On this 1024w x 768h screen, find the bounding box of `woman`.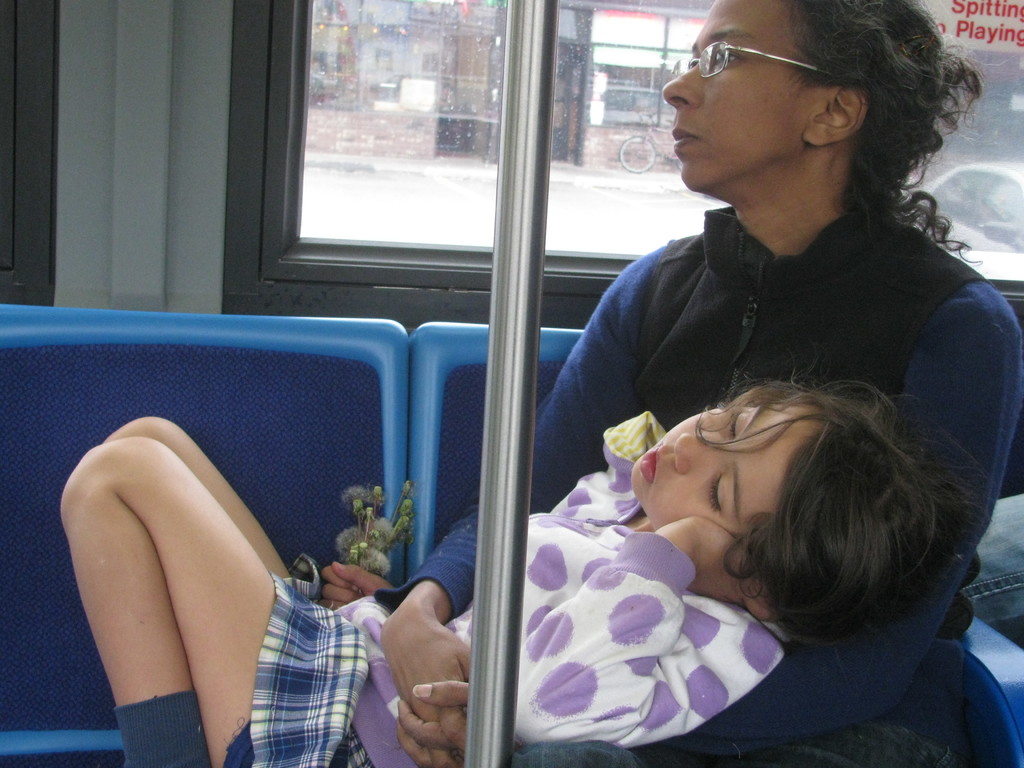
Bounding box: 449,45,1008,767.
